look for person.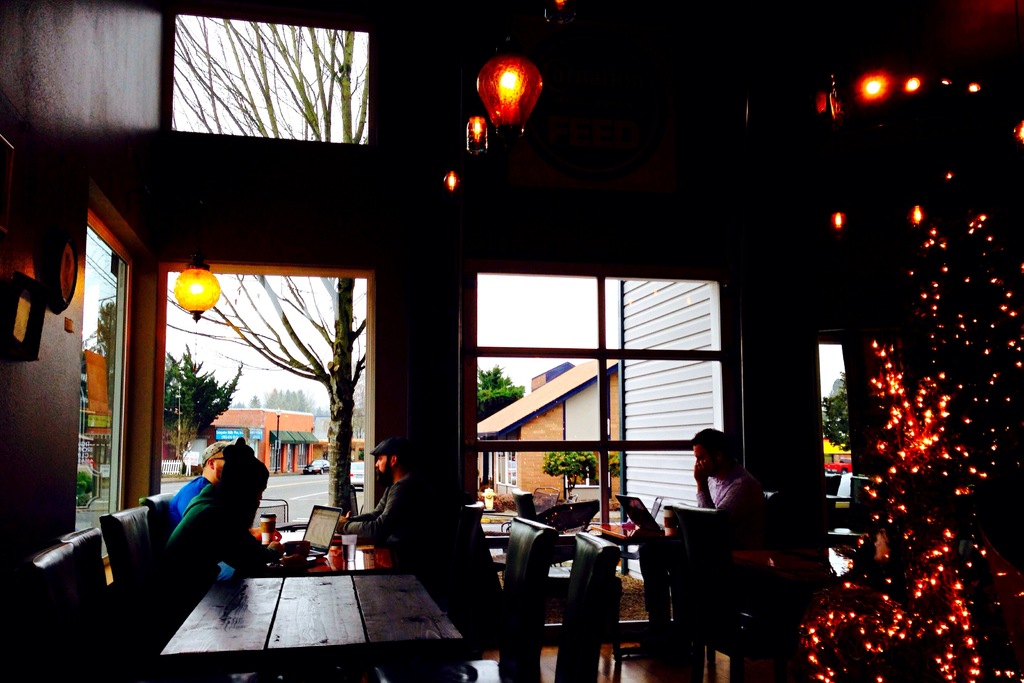
Found: BBox(168, 438, 232, 580).
